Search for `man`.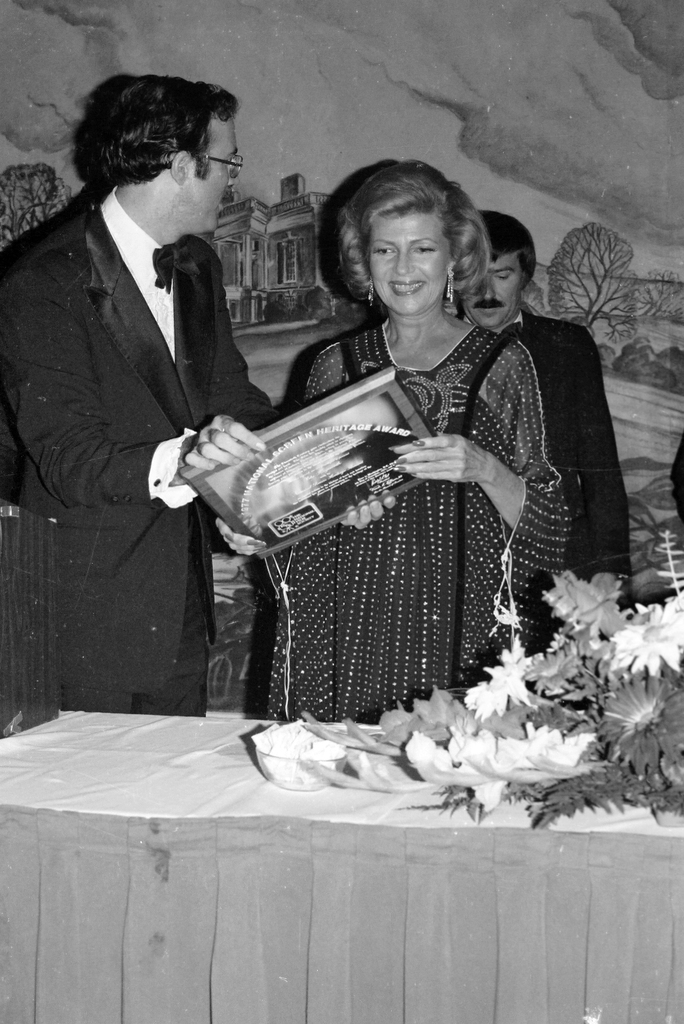
Found at 462,200,639,630.
